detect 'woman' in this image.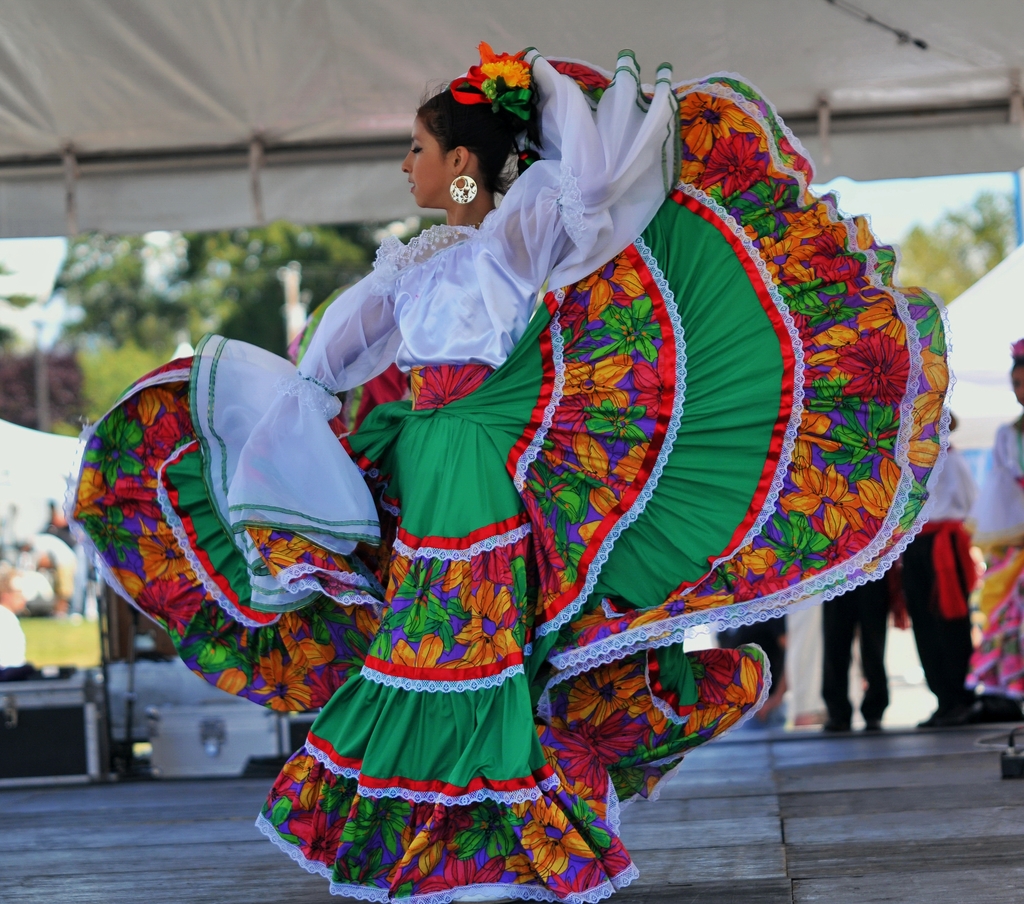
Detection: bbox=(135, 26, 921, 903).
